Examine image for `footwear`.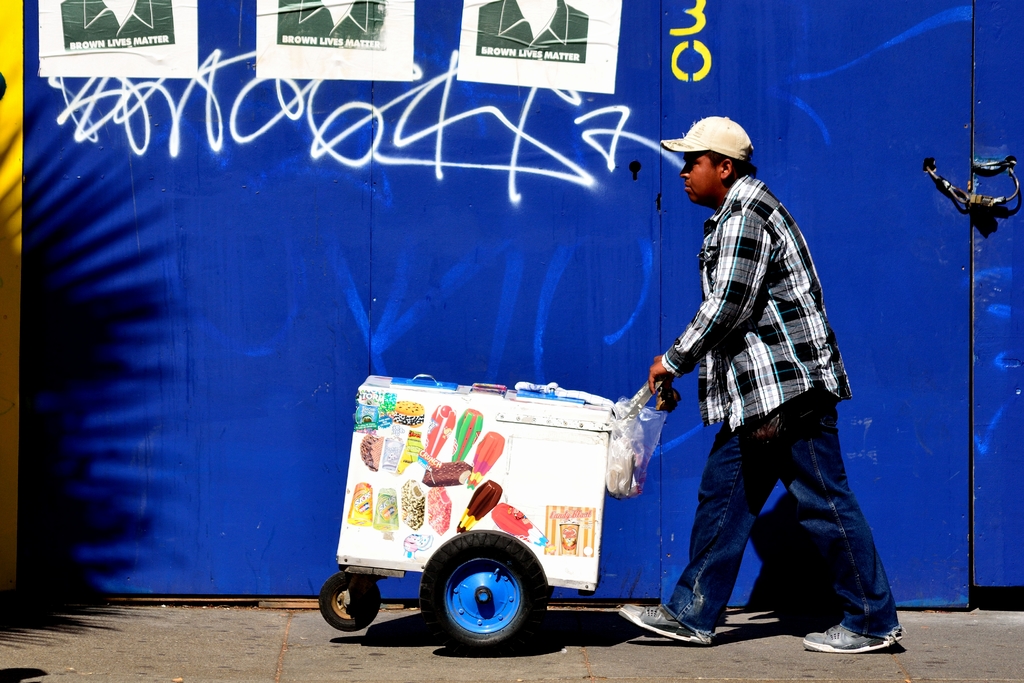
Examination result: 803:625:899:657.
